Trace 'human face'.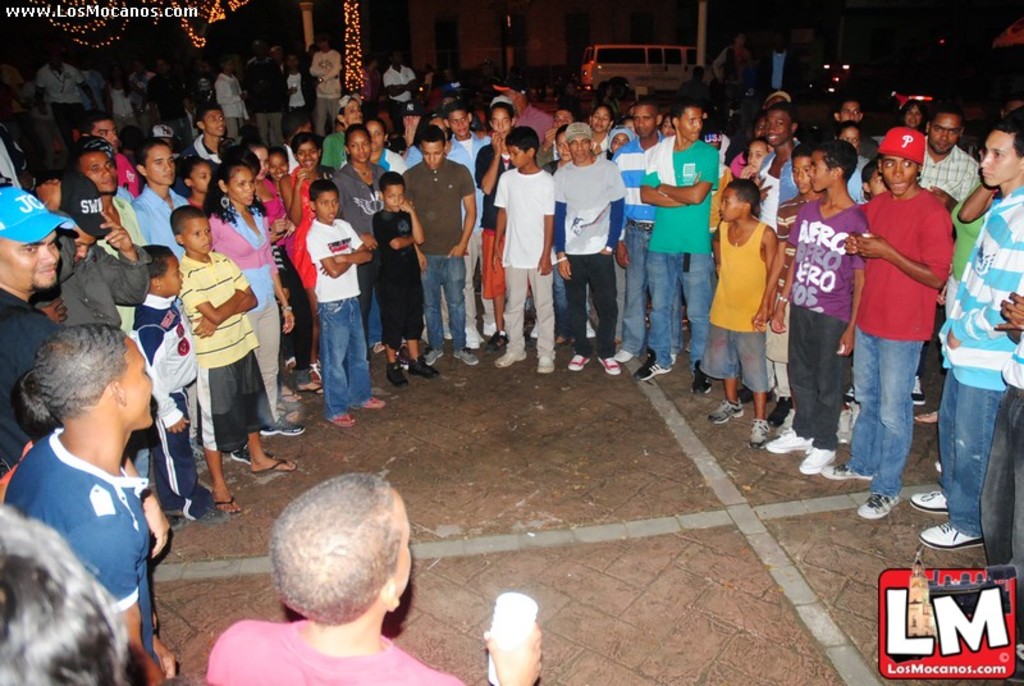
Traced to BBox(381, 180, 406, 207).
